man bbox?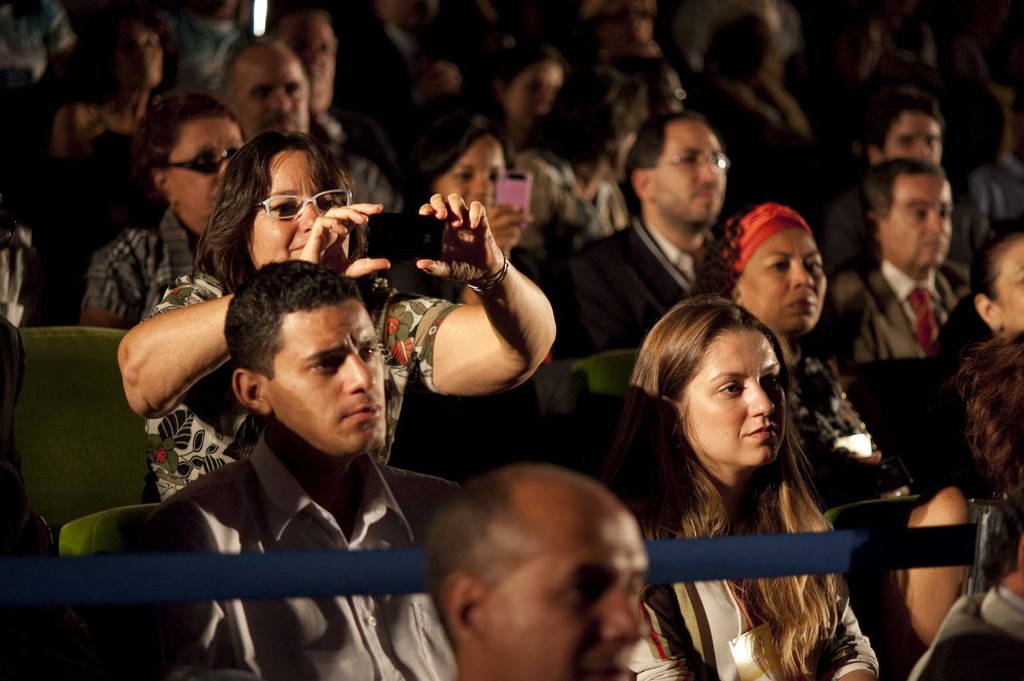
pyautogui.locateOnScreen(820, 155, 975, 372)
